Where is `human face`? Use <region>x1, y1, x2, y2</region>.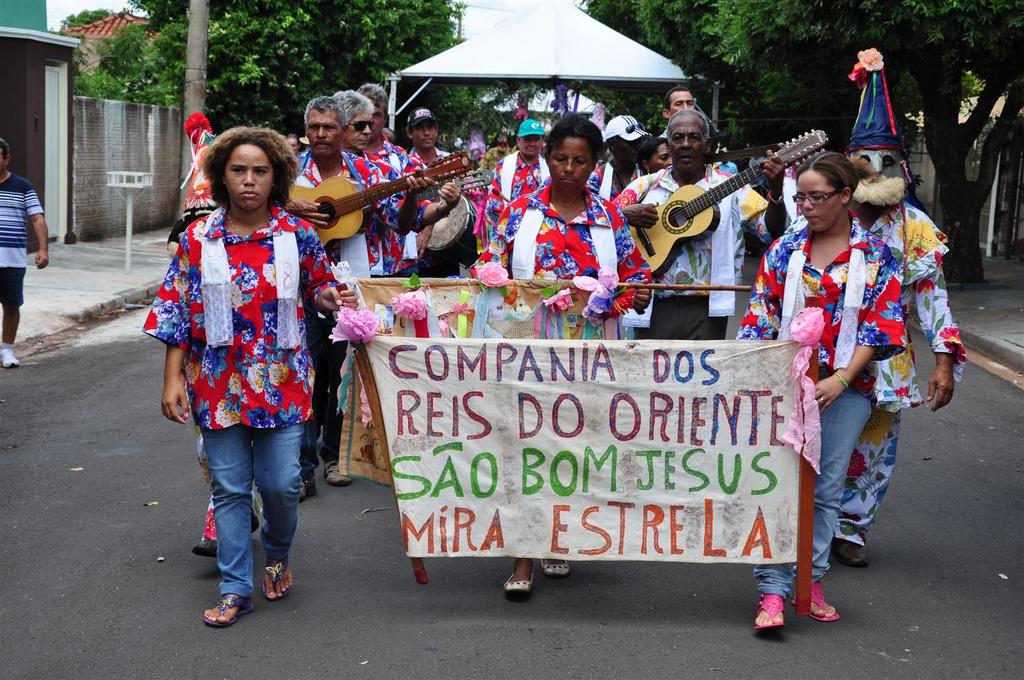
<region>224, 145, 273, 210</region>.
